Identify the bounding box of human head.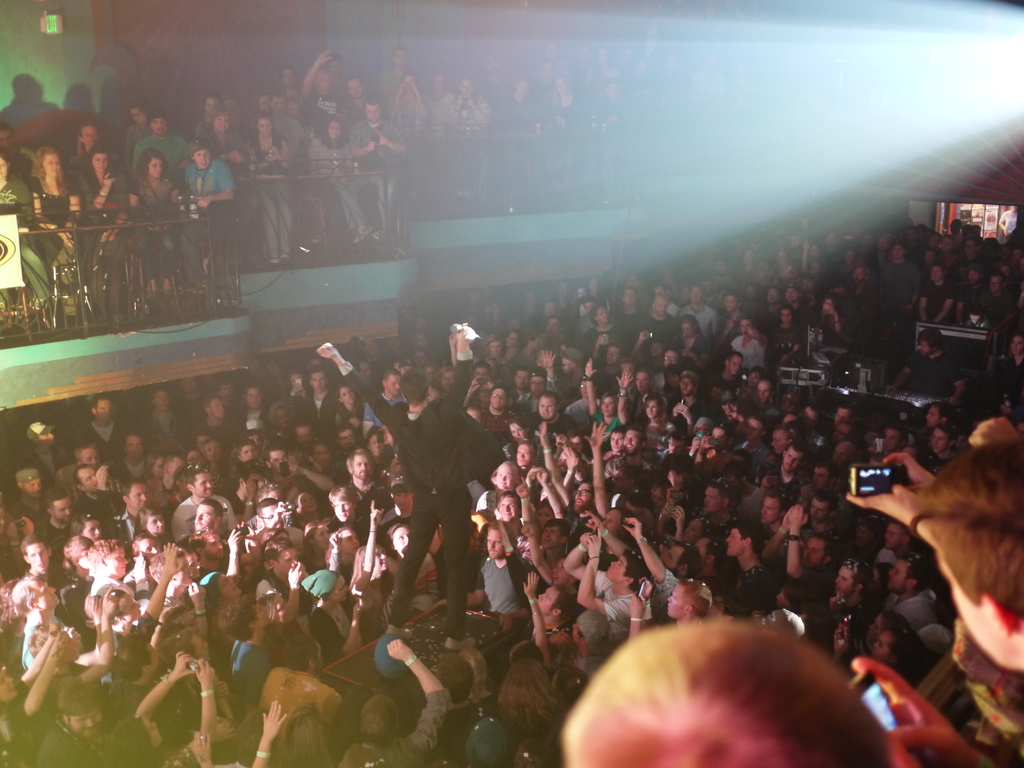
543/300/554/316.
